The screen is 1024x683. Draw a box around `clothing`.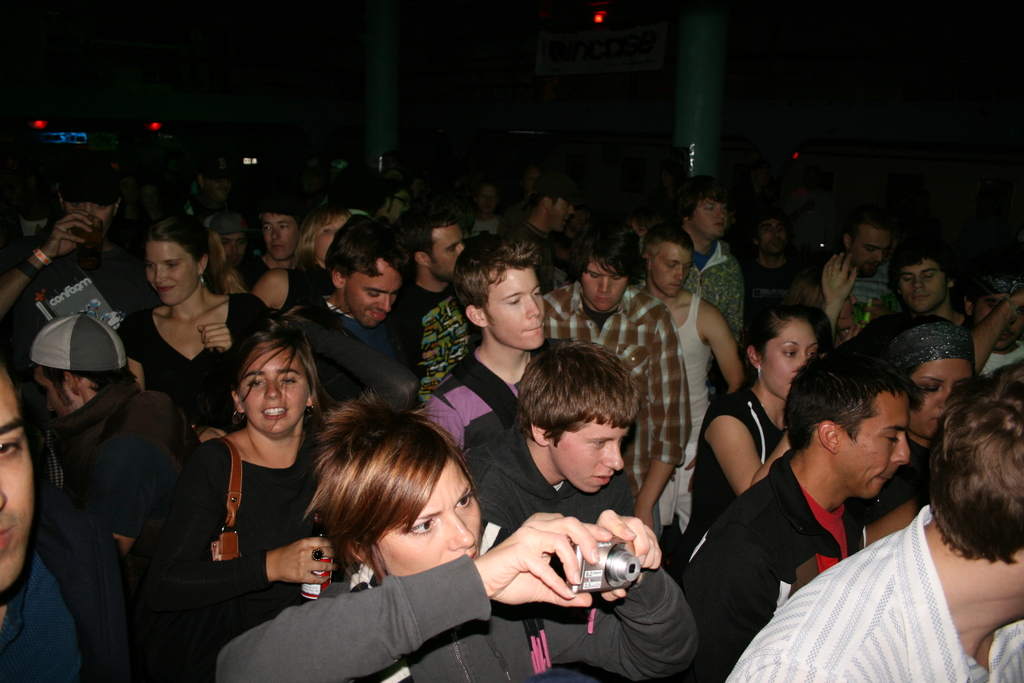
(879, 441, 929, 504).
